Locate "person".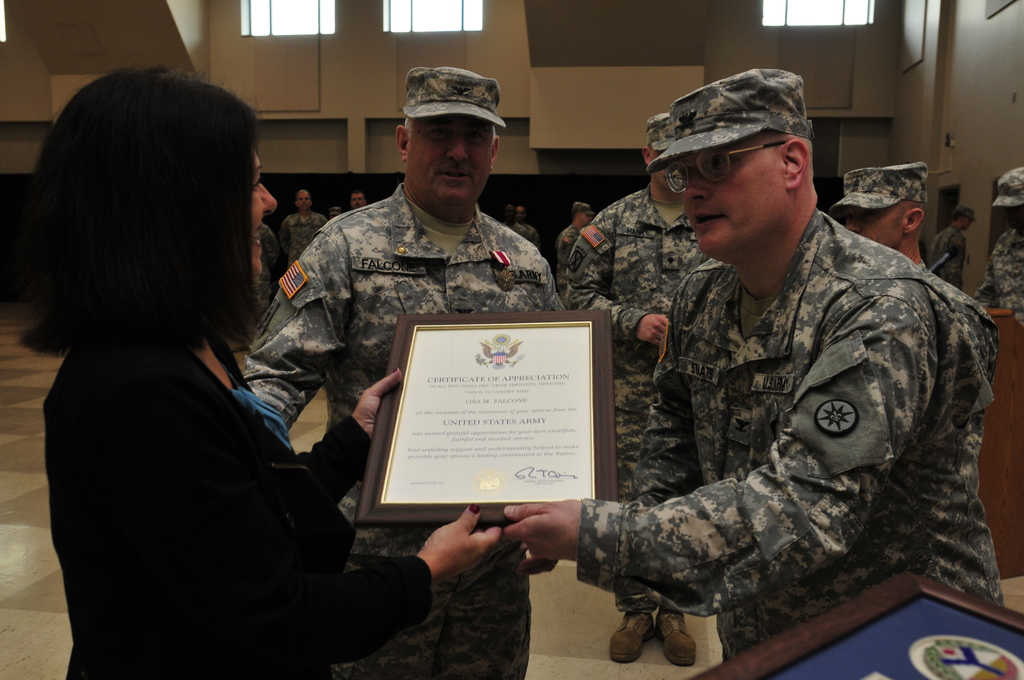
Bounding box: 240 67 563 679.
